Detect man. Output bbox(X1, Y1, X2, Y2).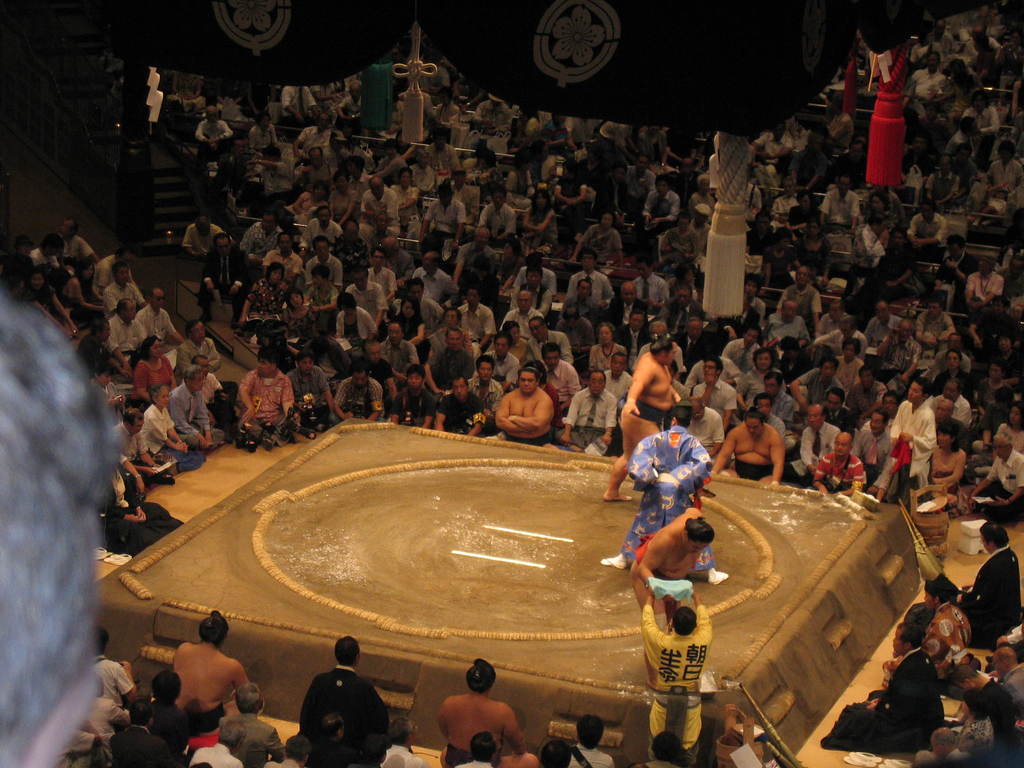
bbox(396, 363, 433, 427).
